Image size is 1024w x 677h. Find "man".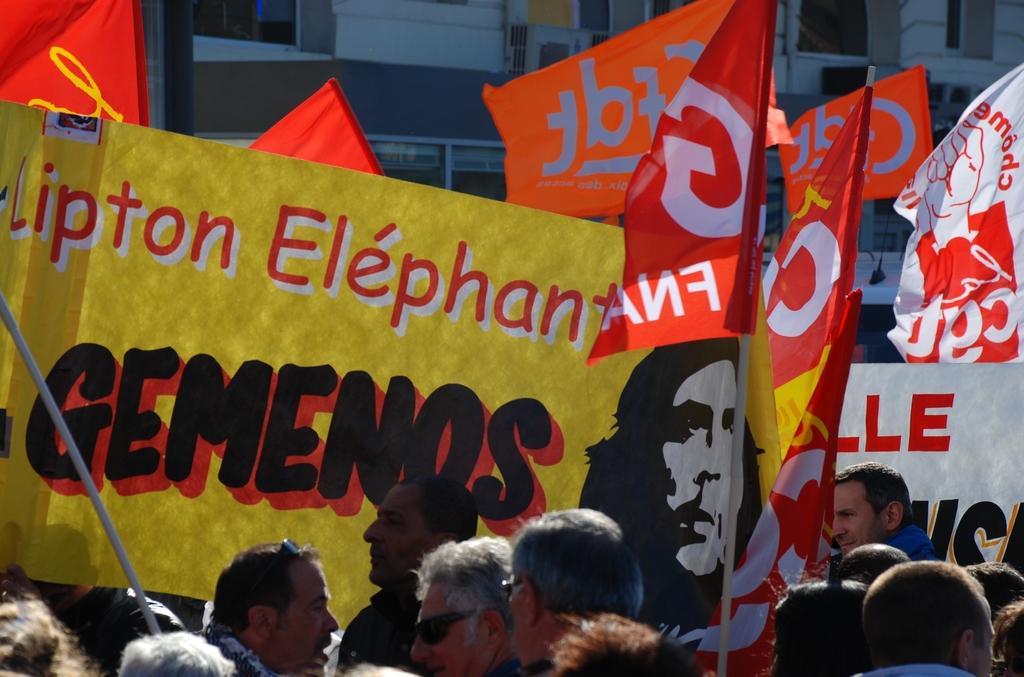
left=835, top=461, right=940, bottom=560.
